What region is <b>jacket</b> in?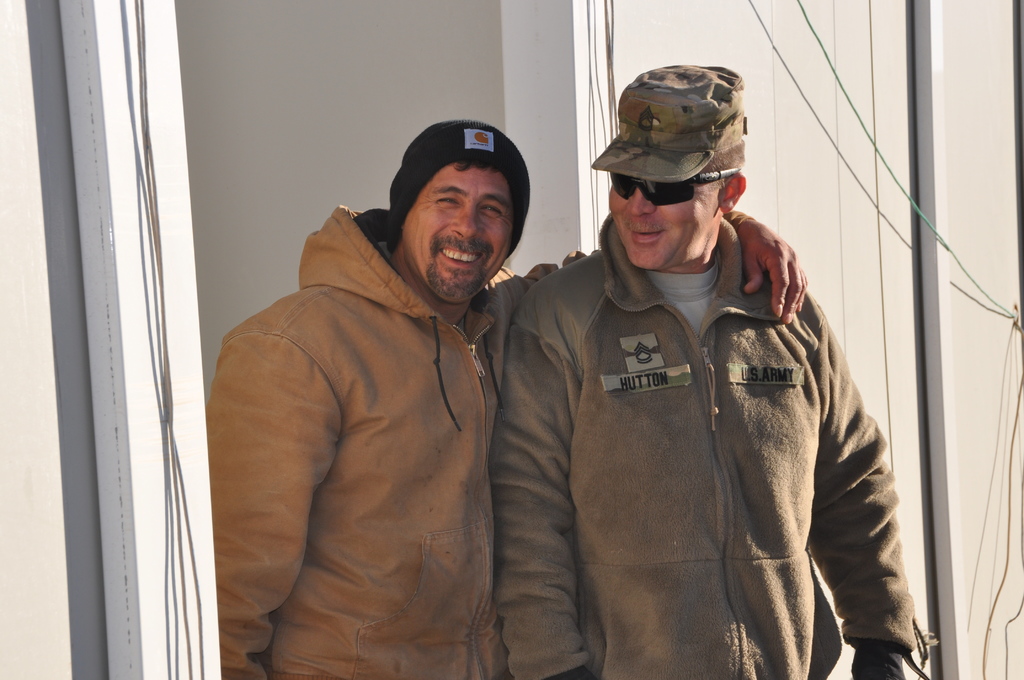
(x1=212, y1=202, x2=596, y2=679).
